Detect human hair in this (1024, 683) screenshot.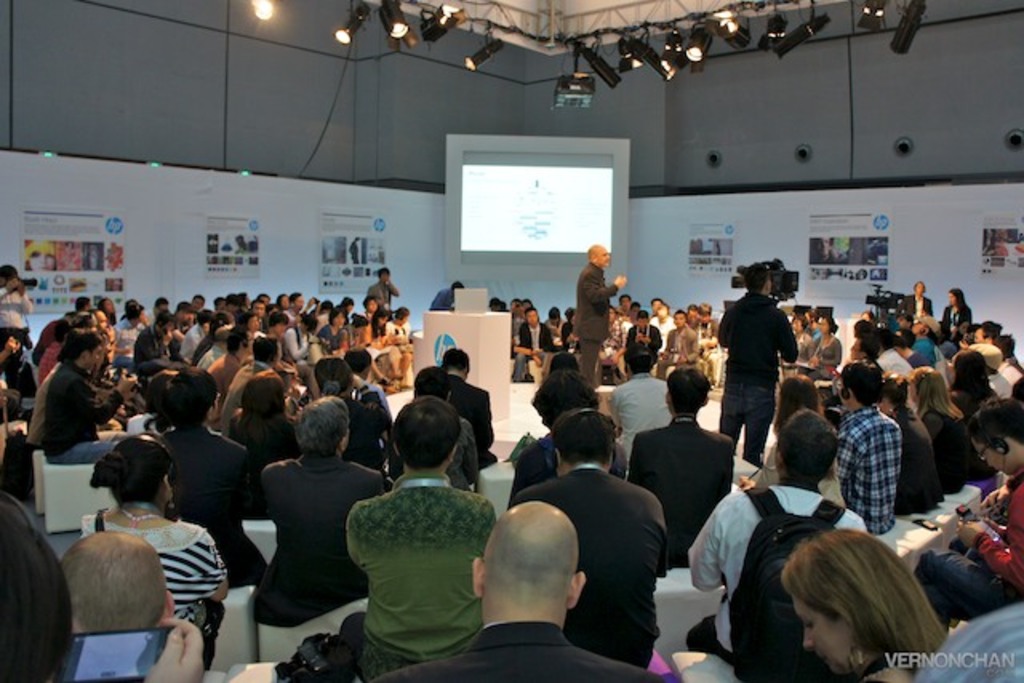
Detection: [x1=226, y1=325, x2=250, y2=358].
